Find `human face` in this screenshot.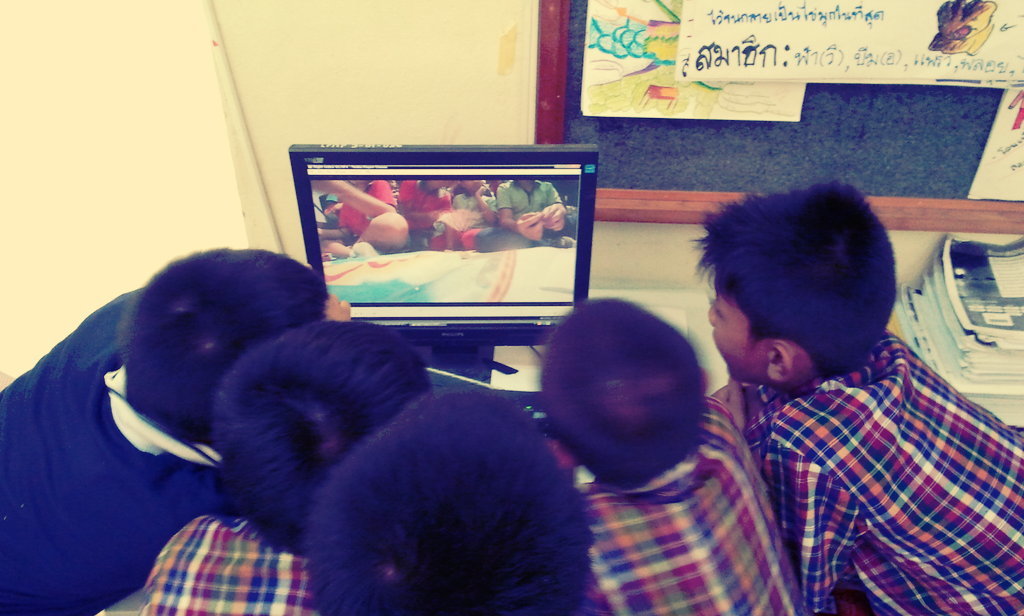
The bounding box for `human face` is 704/282/768/385.
